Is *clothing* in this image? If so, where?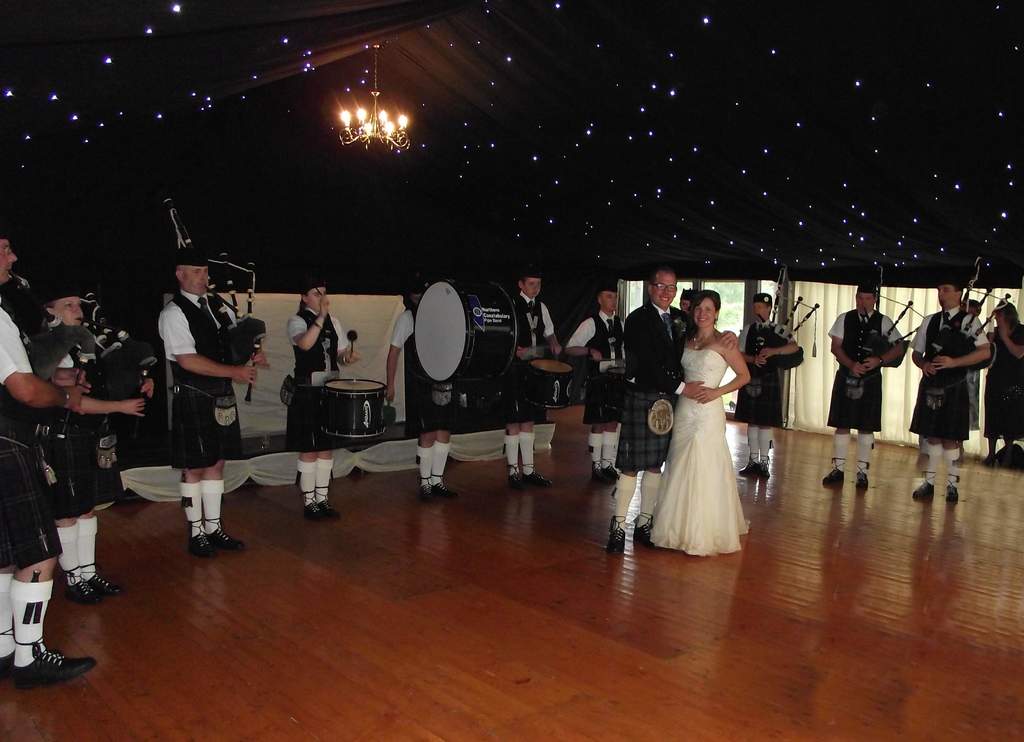
Yes, at 0,296,59,565.
